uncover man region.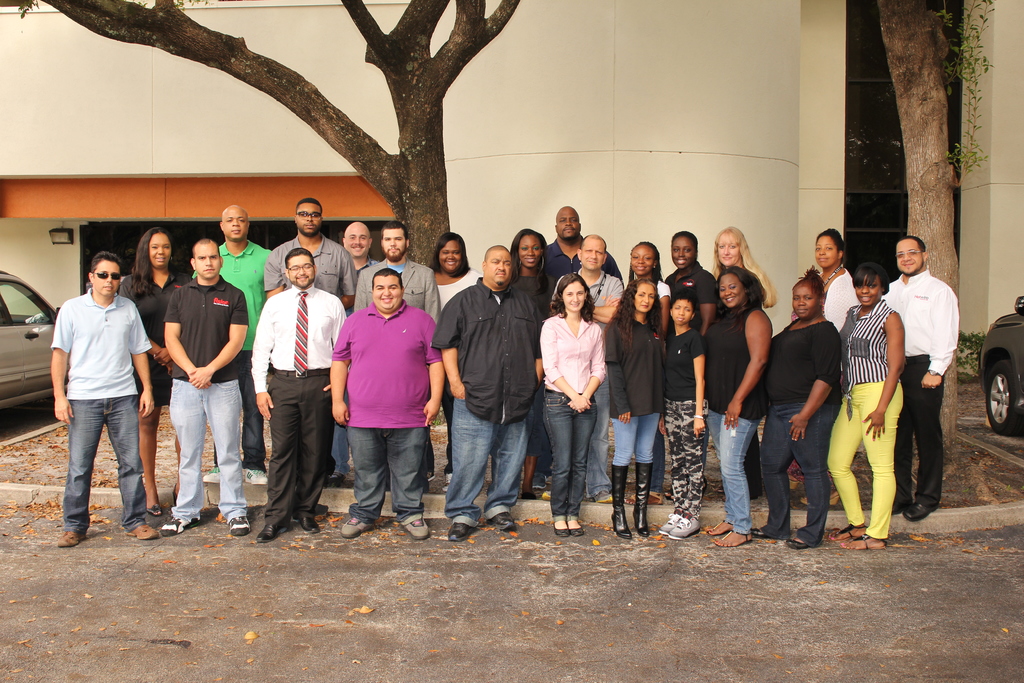
Uncovered: 248 247 351 545.
